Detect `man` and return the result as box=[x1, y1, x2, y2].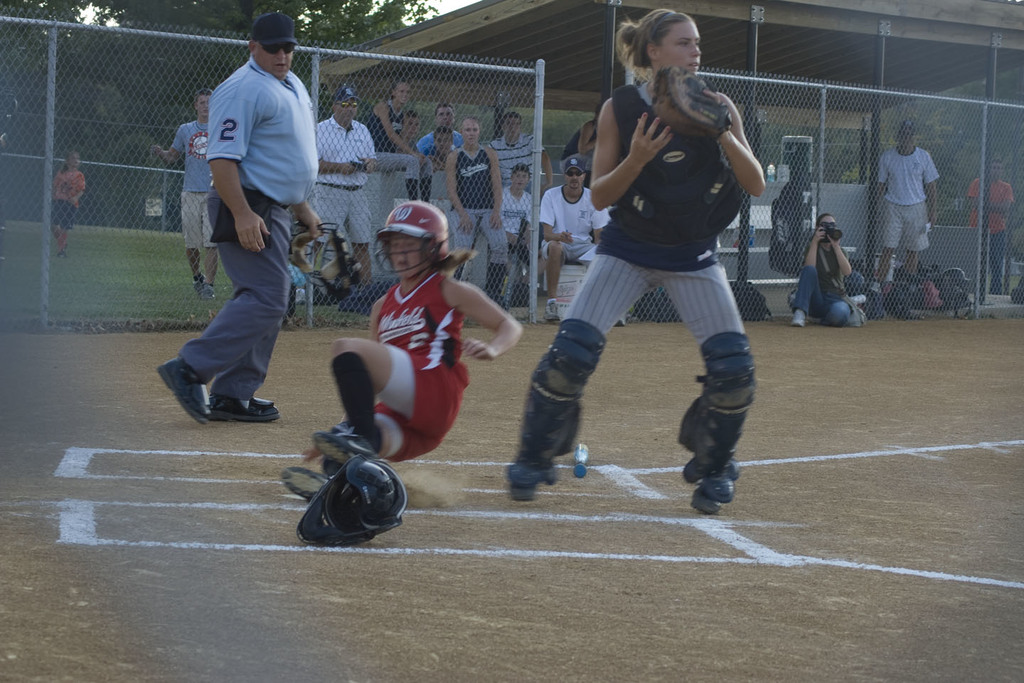
box=[969, 159, 1018, 292].
